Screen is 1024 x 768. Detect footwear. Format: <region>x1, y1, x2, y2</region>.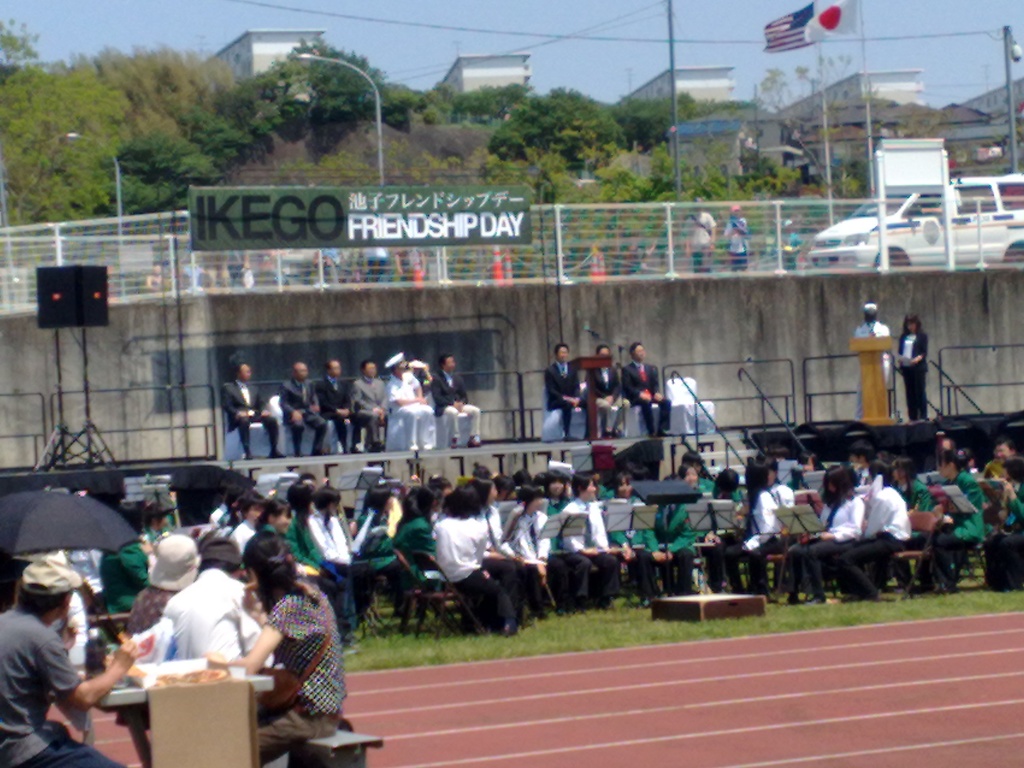
<region>344, 448, 348, 456</region>.
